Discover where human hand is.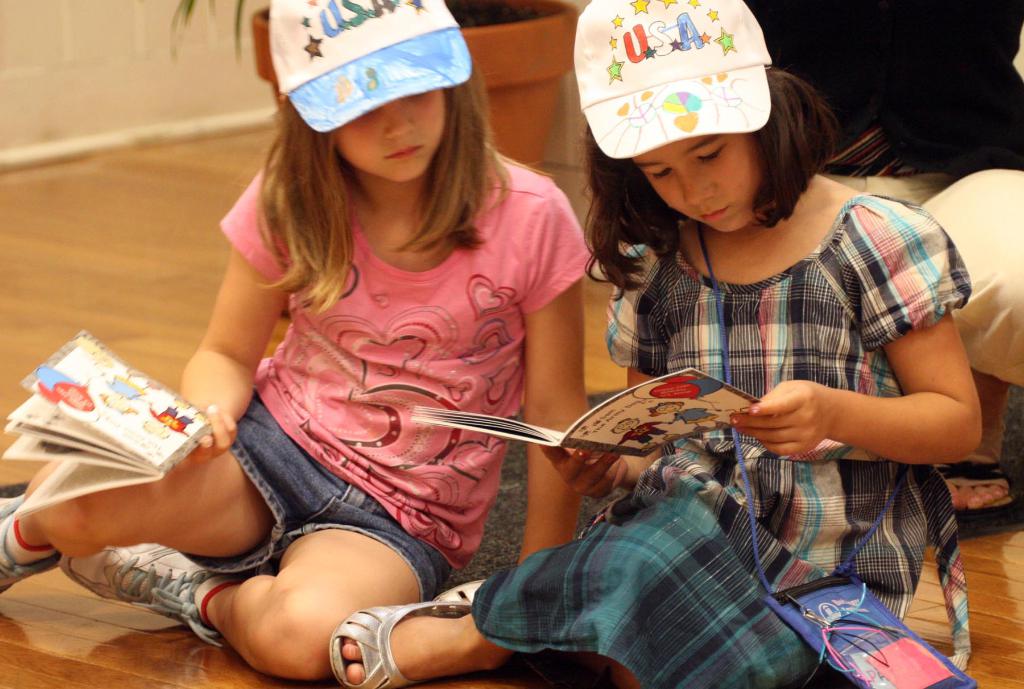
Discovered at bbox=[729, 377, 822, 454].
